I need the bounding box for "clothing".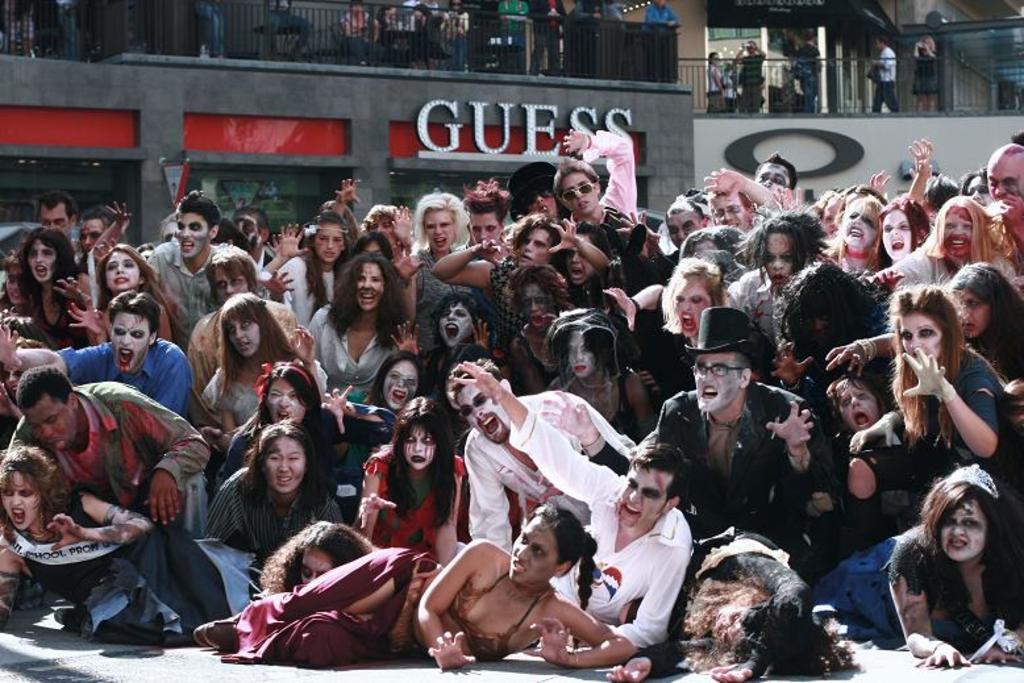
Here it is: {"left": 906, "top": 45, "right": 938, "bottom": 93}.
